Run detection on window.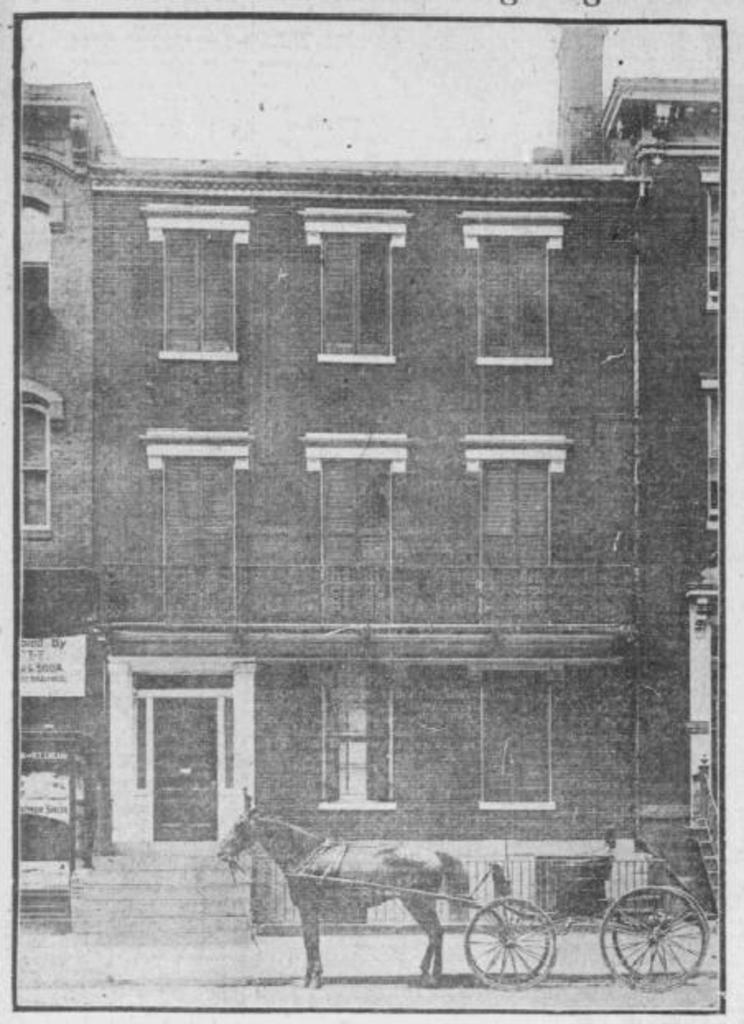
Result: (26,377,63,542).
